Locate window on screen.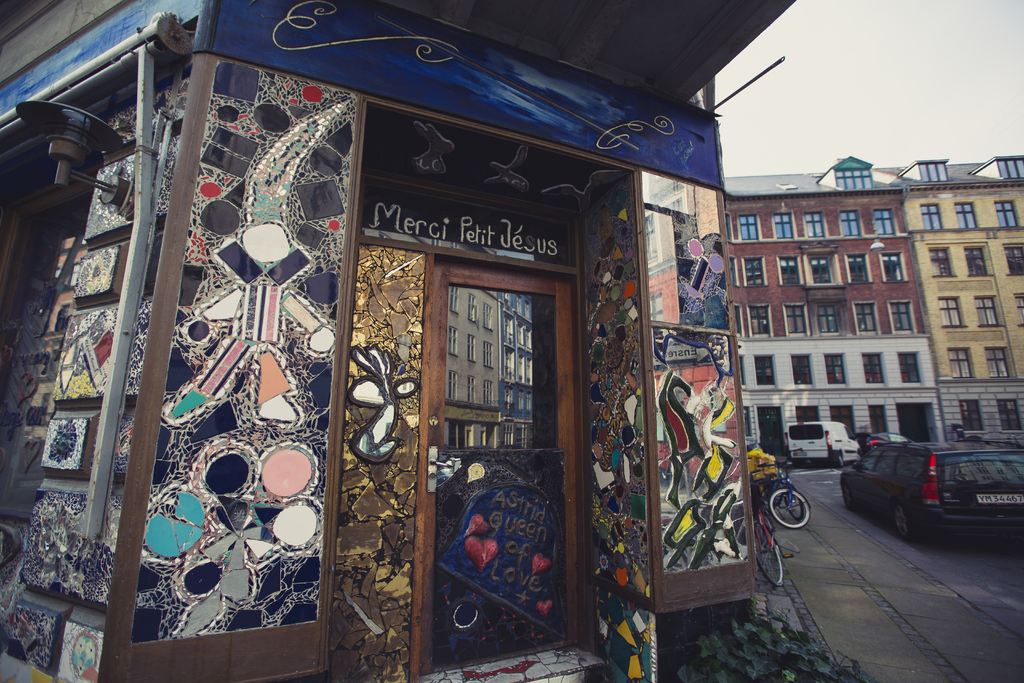
On screen at <bbox>1003, 153, 1023, 186</bbox>.
